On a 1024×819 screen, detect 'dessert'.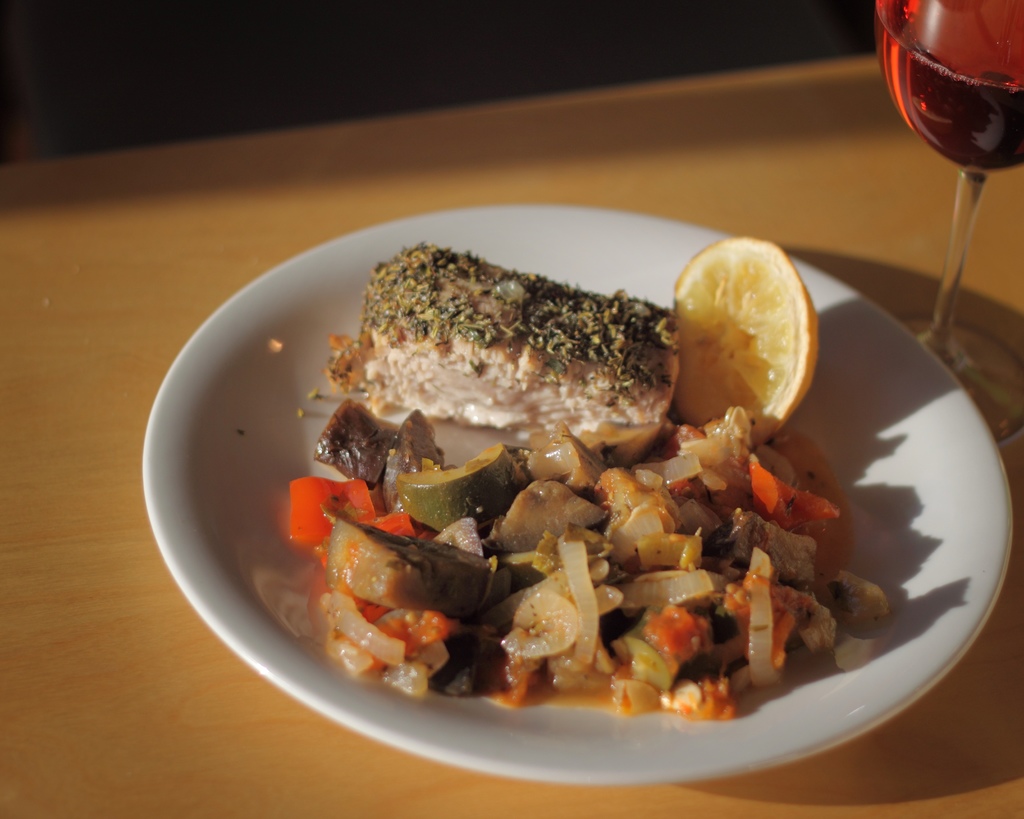
285,248,900,717.
